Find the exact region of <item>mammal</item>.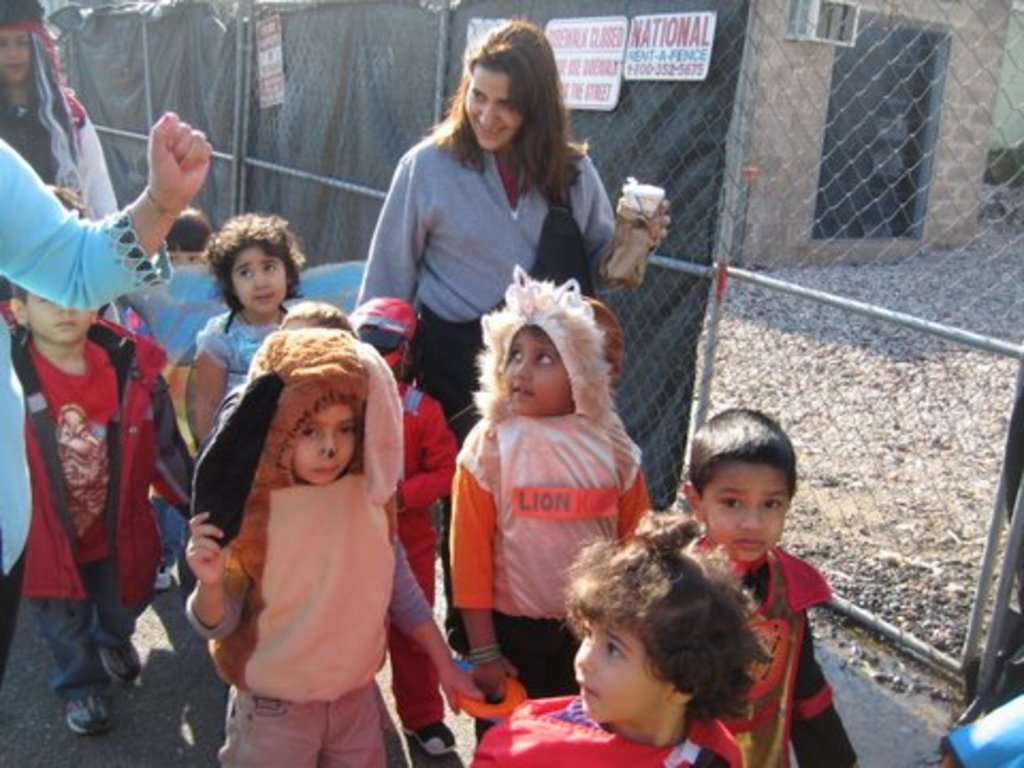
Exact region: locate(435, 265, 651, 753).
